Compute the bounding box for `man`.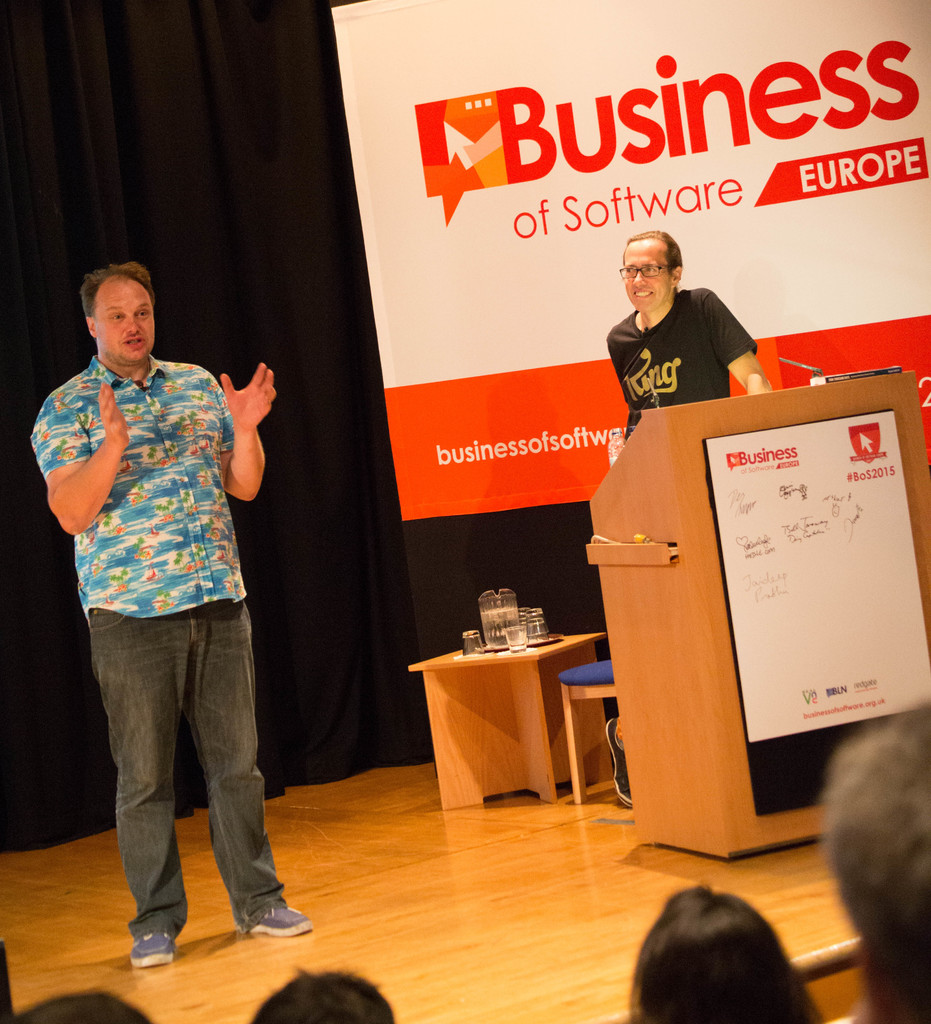
box=[22, 276, 326, 961].
